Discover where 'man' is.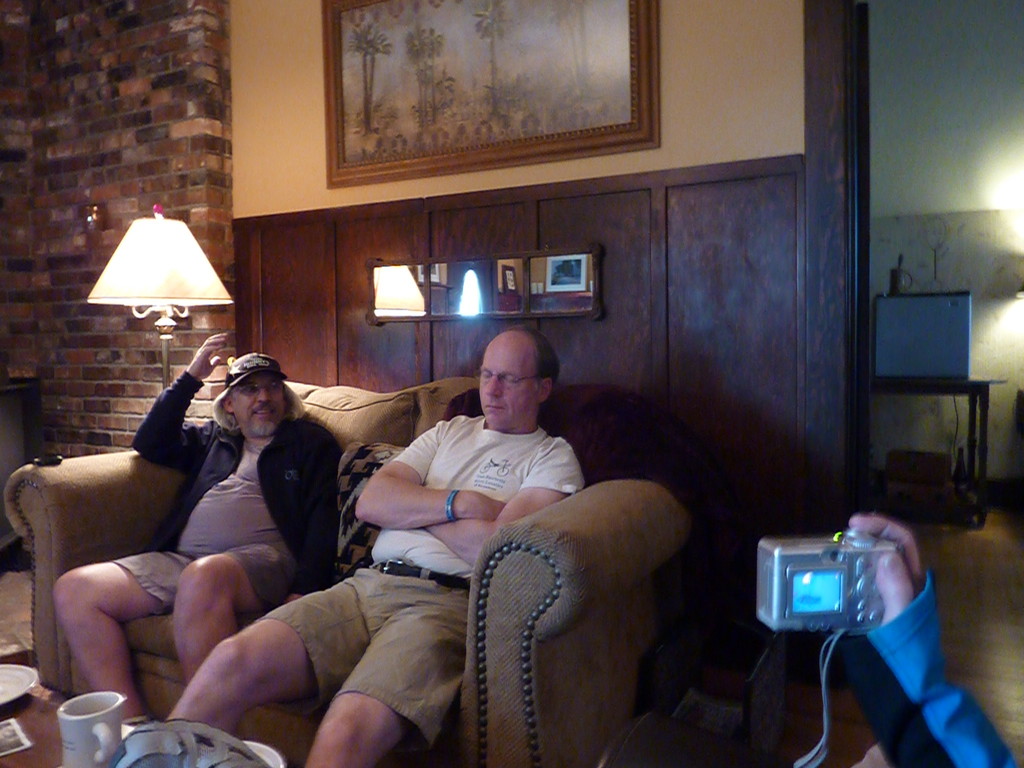
Discovered at <box>166,326,584,767</box>.
